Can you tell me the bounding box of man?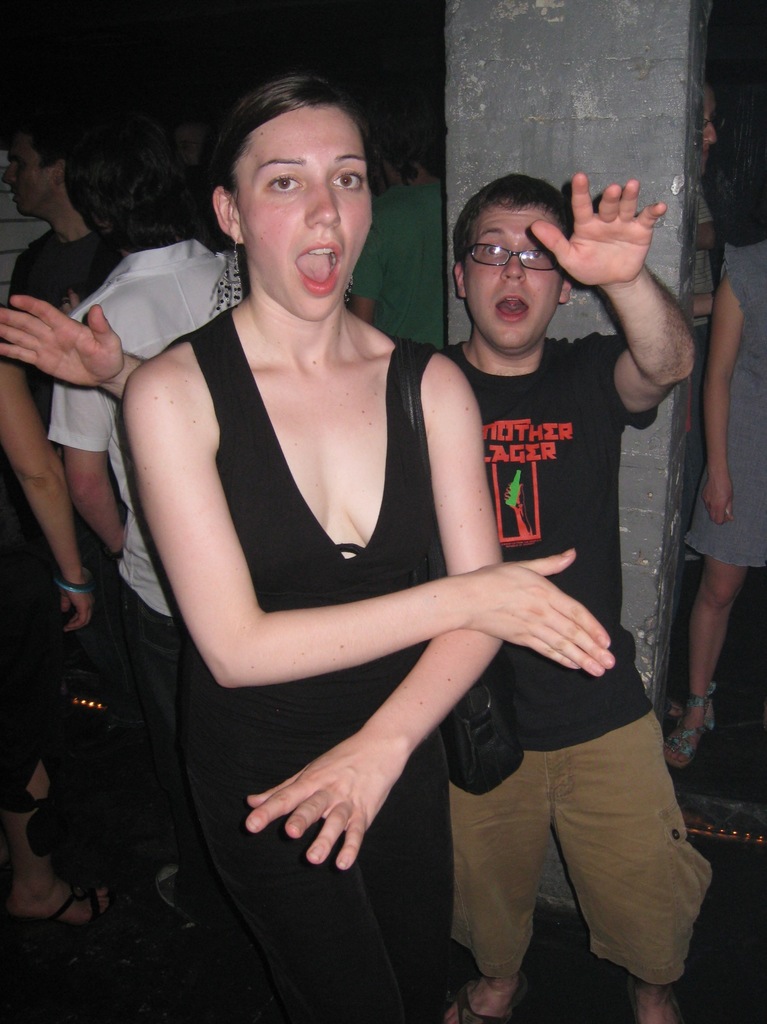
box=[50, 123, 232, 922].
